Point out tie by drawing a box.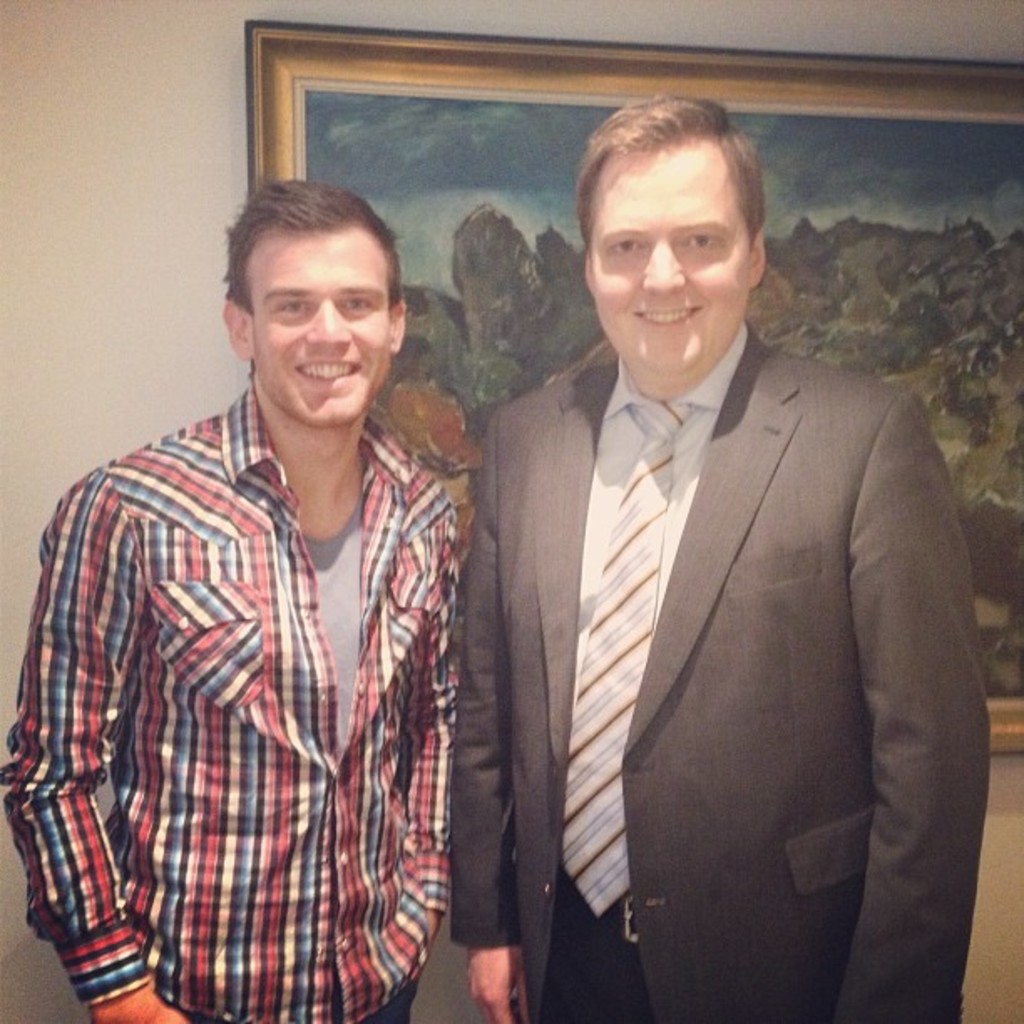
bbox(557, 390, 704, 917).
